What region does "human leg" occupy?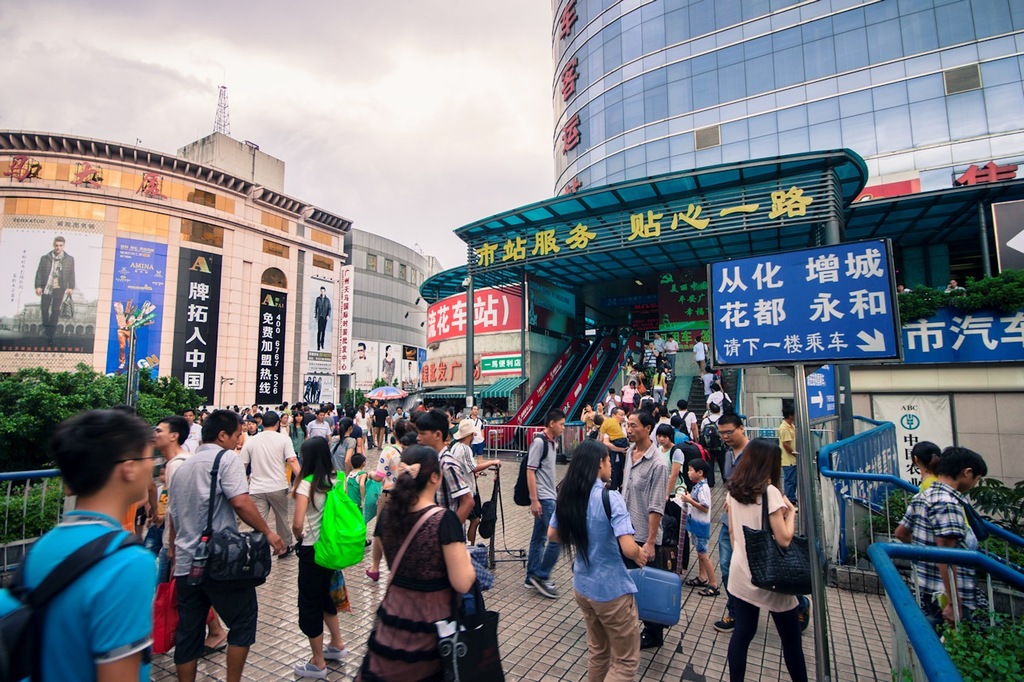
BBox(685, 523, 719, 599).
